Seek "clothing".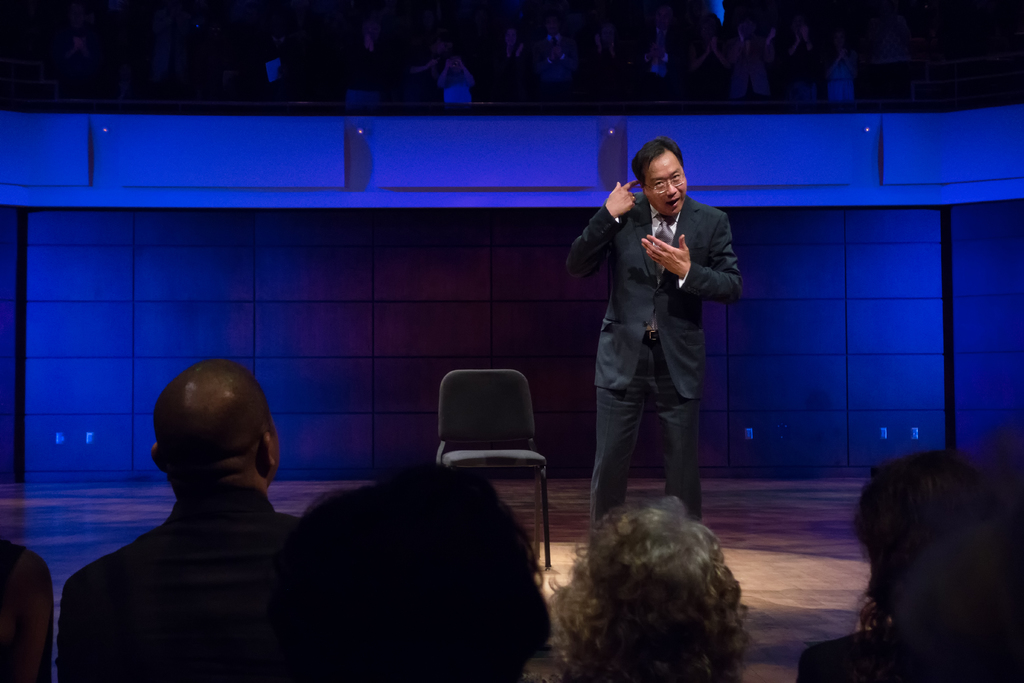
0 542 51 682.
